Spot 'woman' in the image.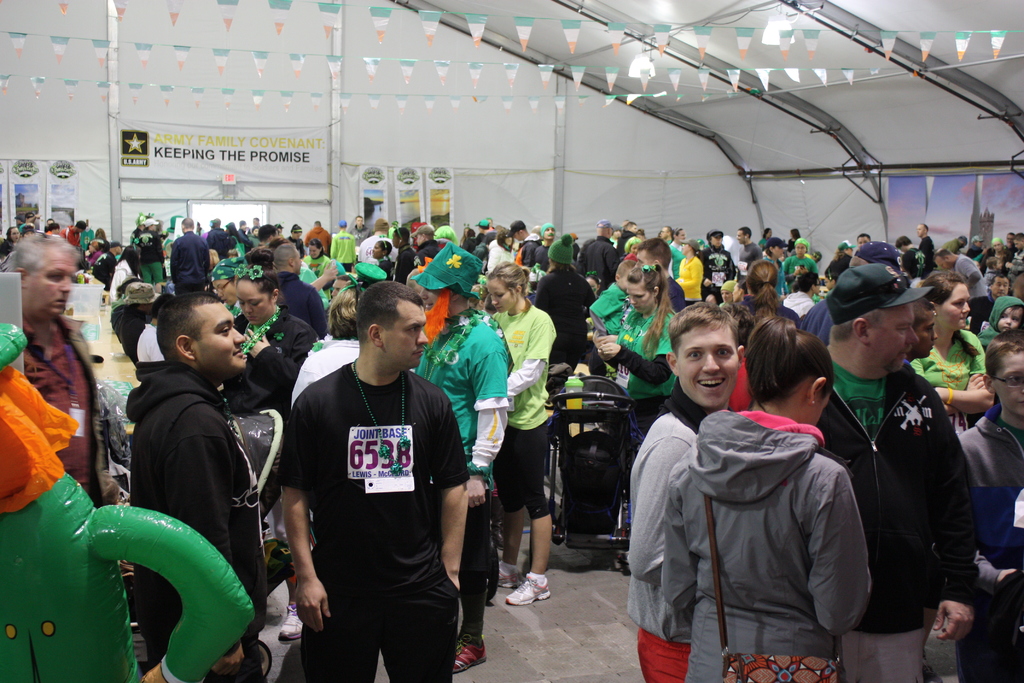
'woman' found at detection(643, 300, 881, 681).
